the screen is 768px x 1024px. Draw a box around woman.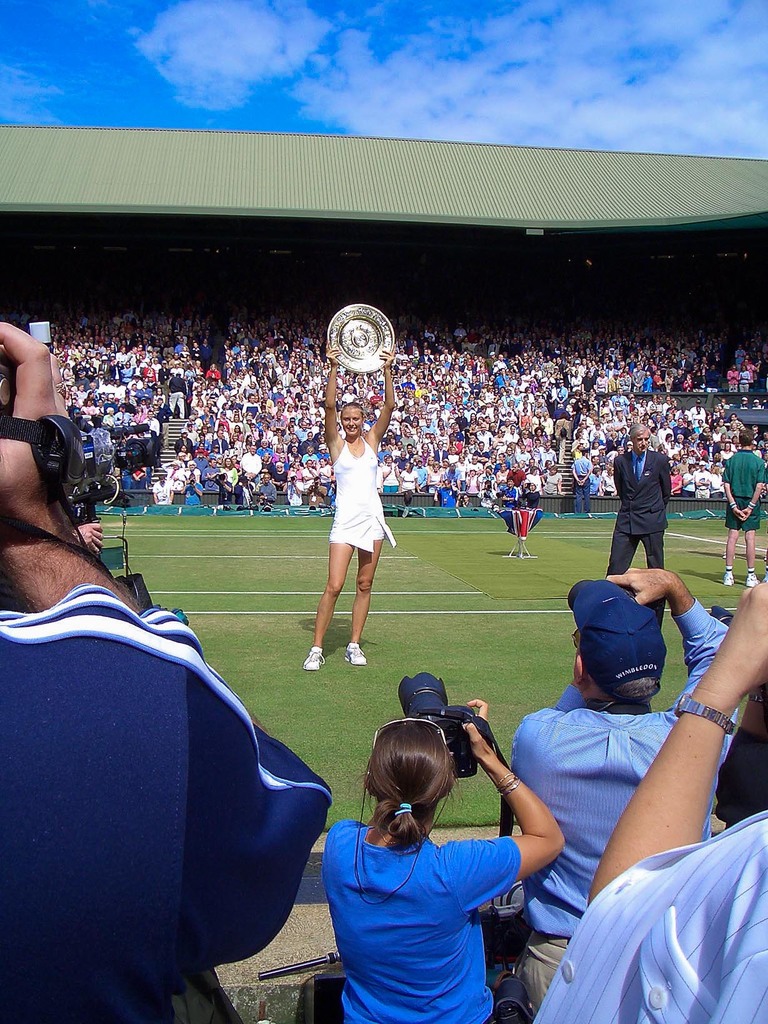
rect(438, 370, 443, 377).
